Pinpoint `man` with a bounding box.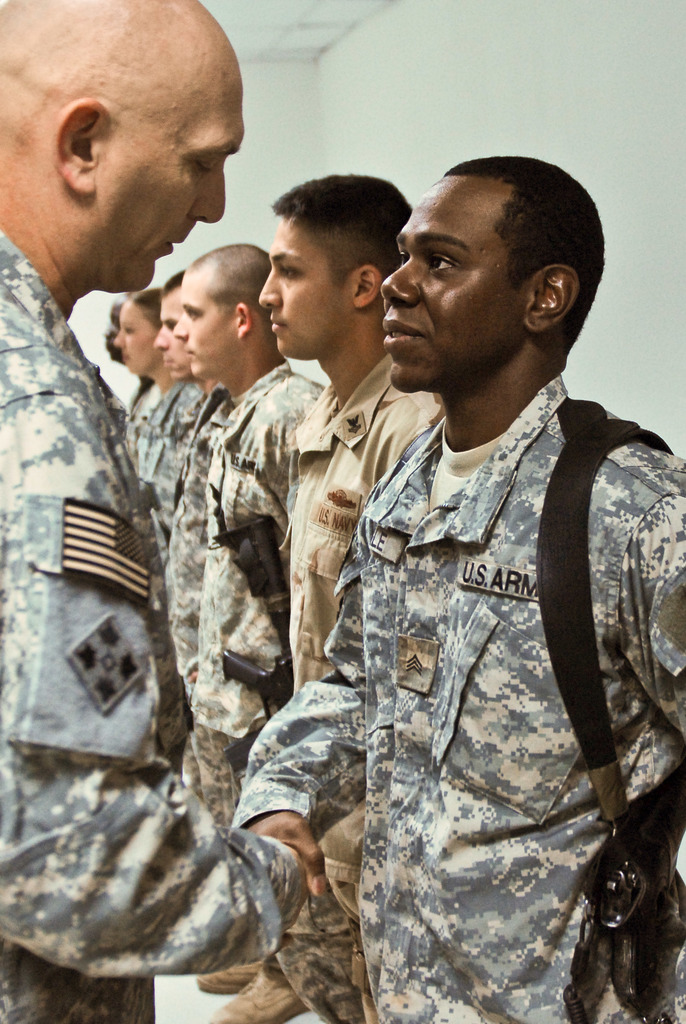
<bbox>151, 278, 286, 712</bbox>.
